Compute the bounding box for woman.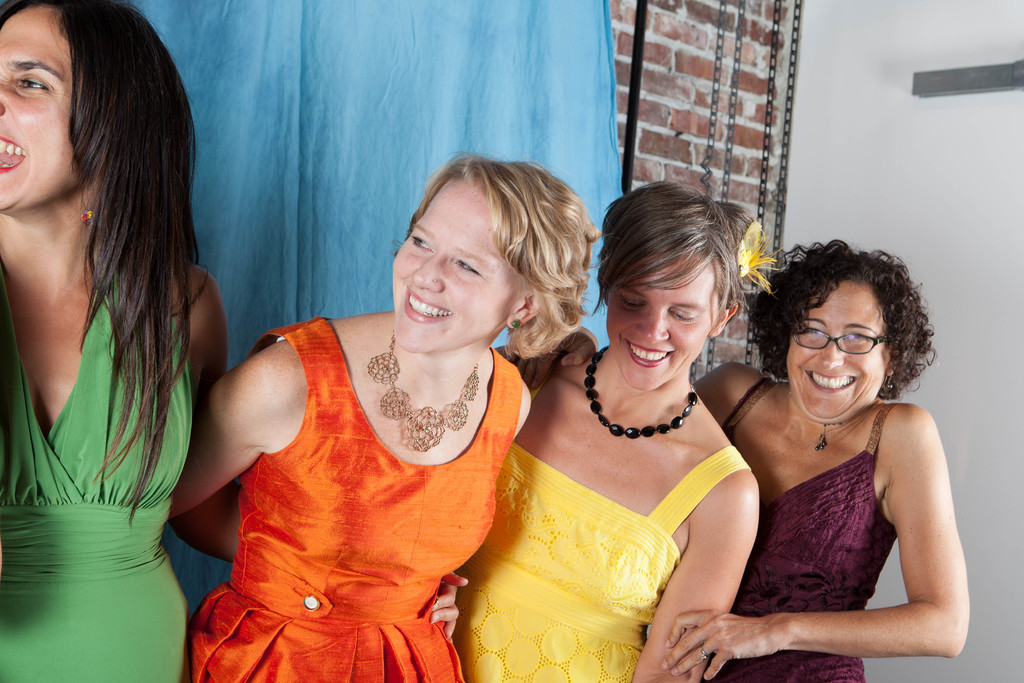
rect(493, 237, 970, 682).
